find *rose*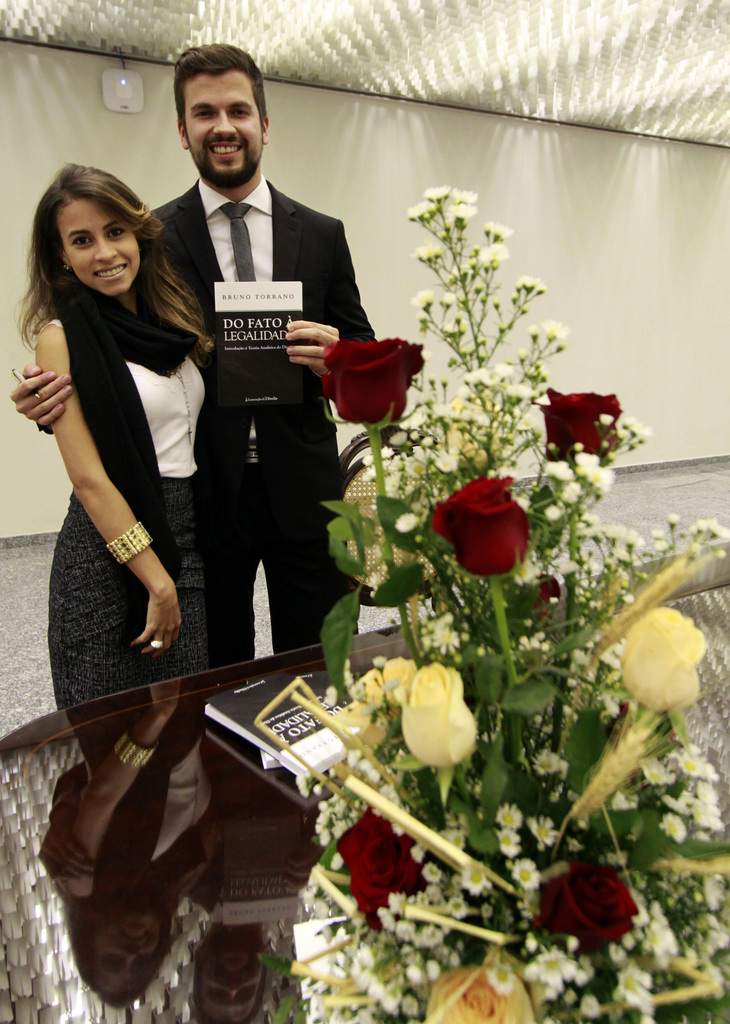
381,655,410,717
